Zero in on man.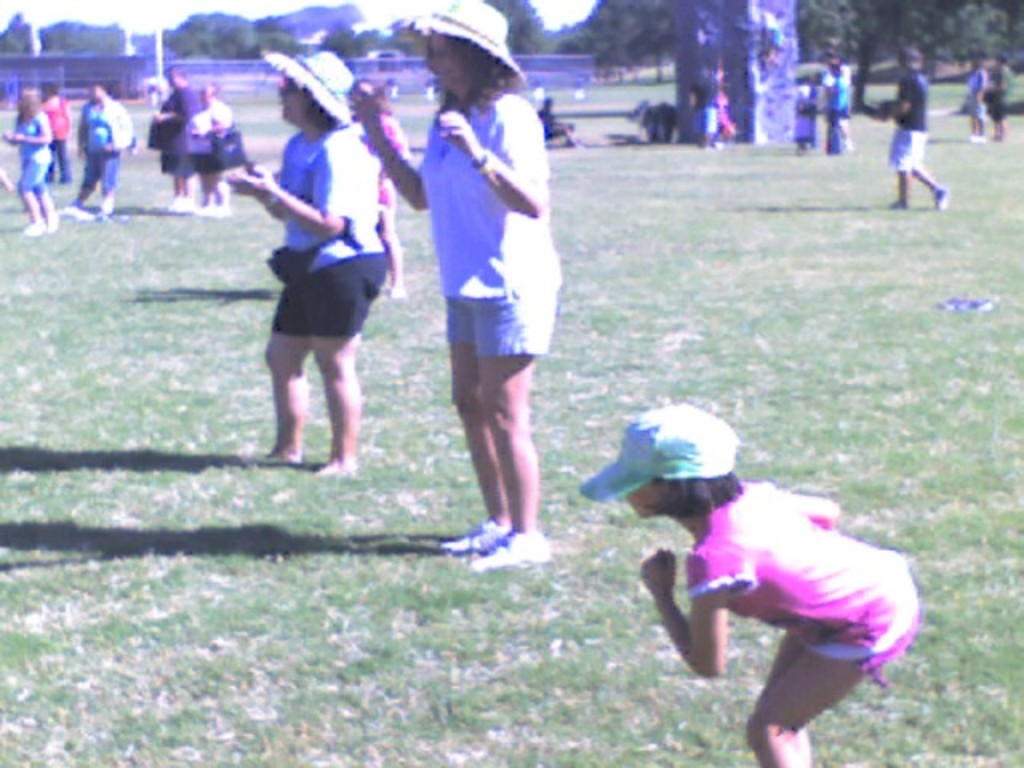
Zeroed in: 150/67/198/208.
